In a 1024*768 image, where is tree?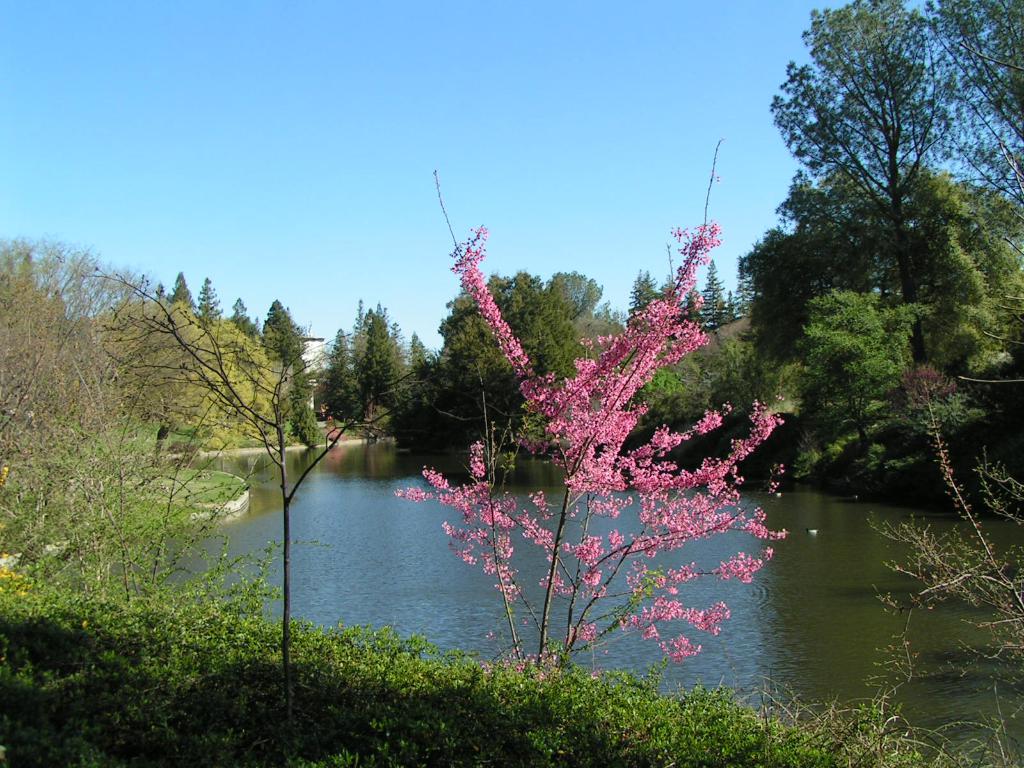
[x1=663, y1=241, x2=682, y2=291].
